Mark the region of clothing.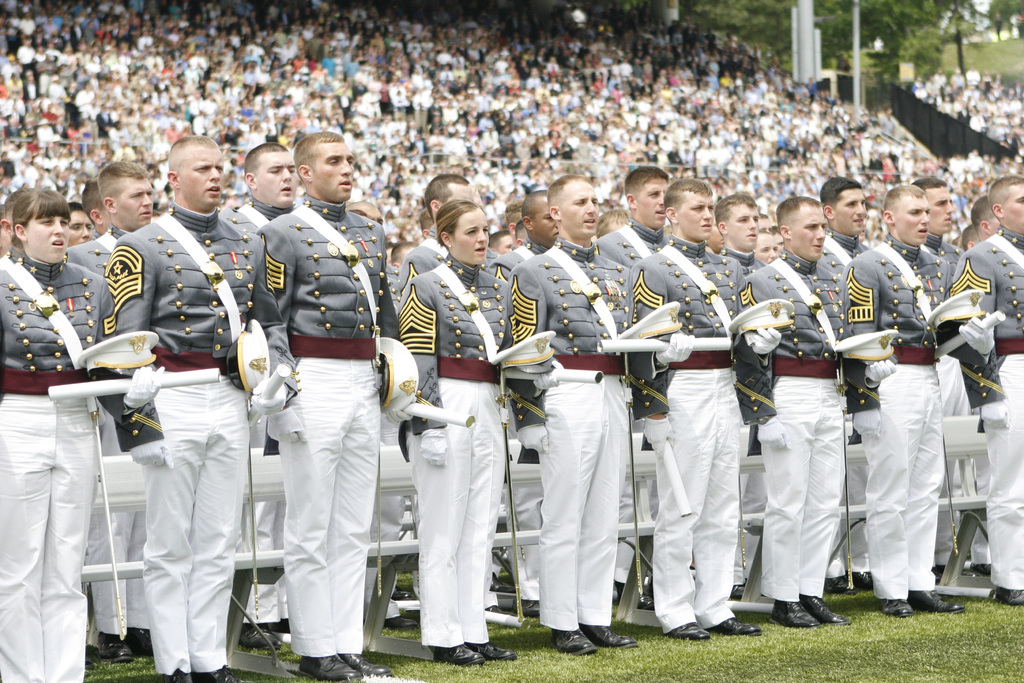
Region: x1=952, y1=220, x2=1023, y2=591.
